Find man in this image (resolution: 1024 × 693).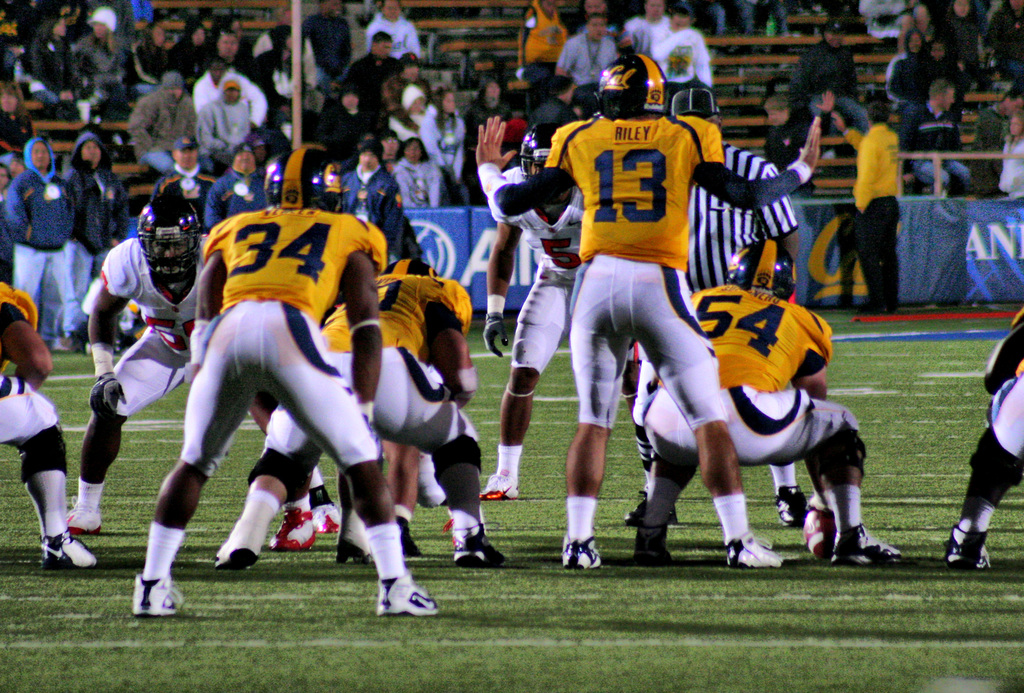
150:166:425:607.
